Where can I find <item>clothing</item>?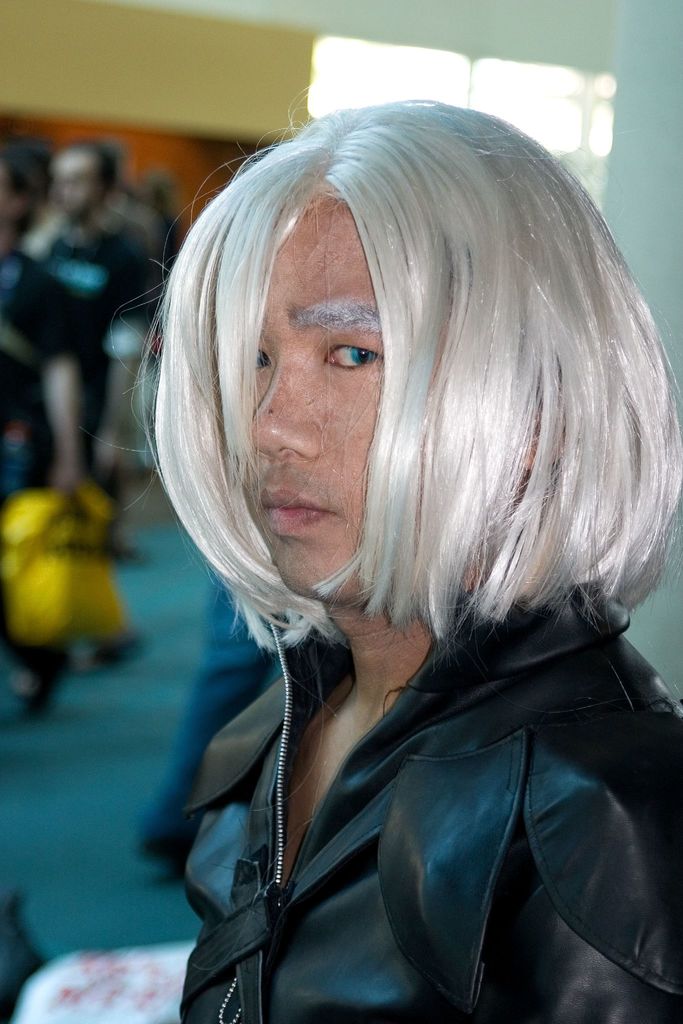
You can find it at box=[32, 211, 158, 372].
